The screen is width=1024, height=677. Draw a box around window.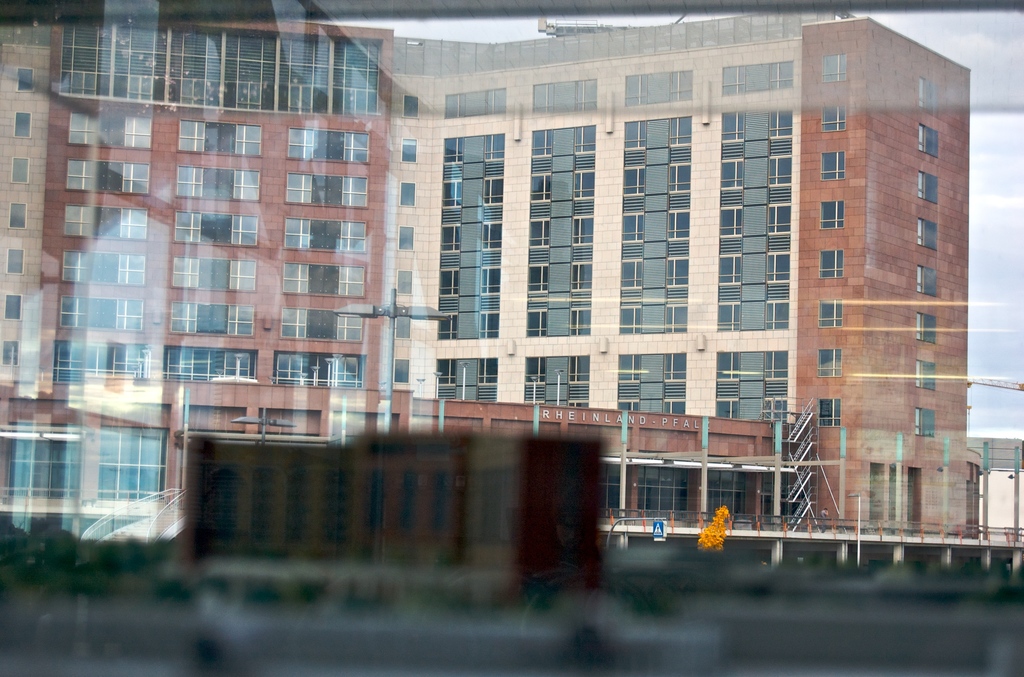
bbox=[283, 126, 362, 163].
